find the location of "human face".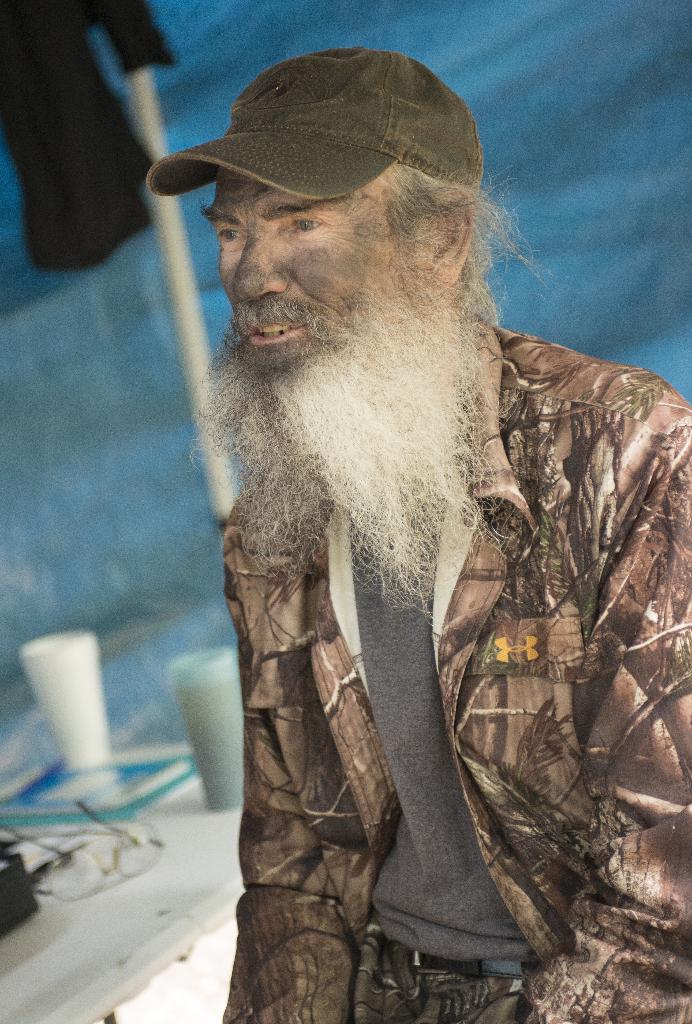
Location: [202,155,440,422].
